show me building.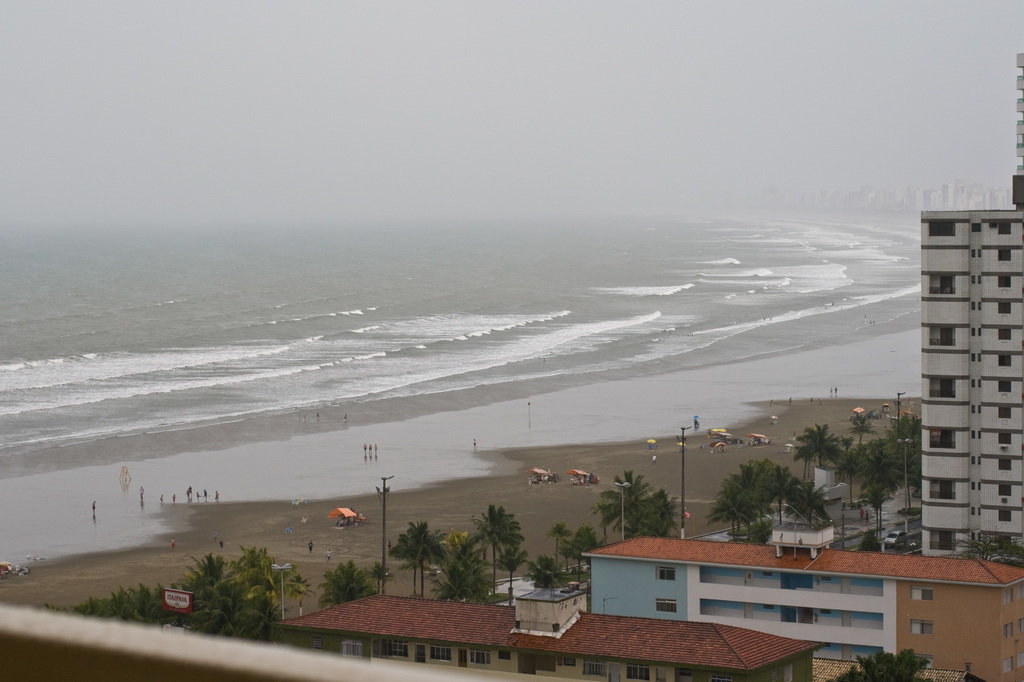
building is here: {"x1": 272, "y1": 587, "x2": 826, "y2": 681}.
